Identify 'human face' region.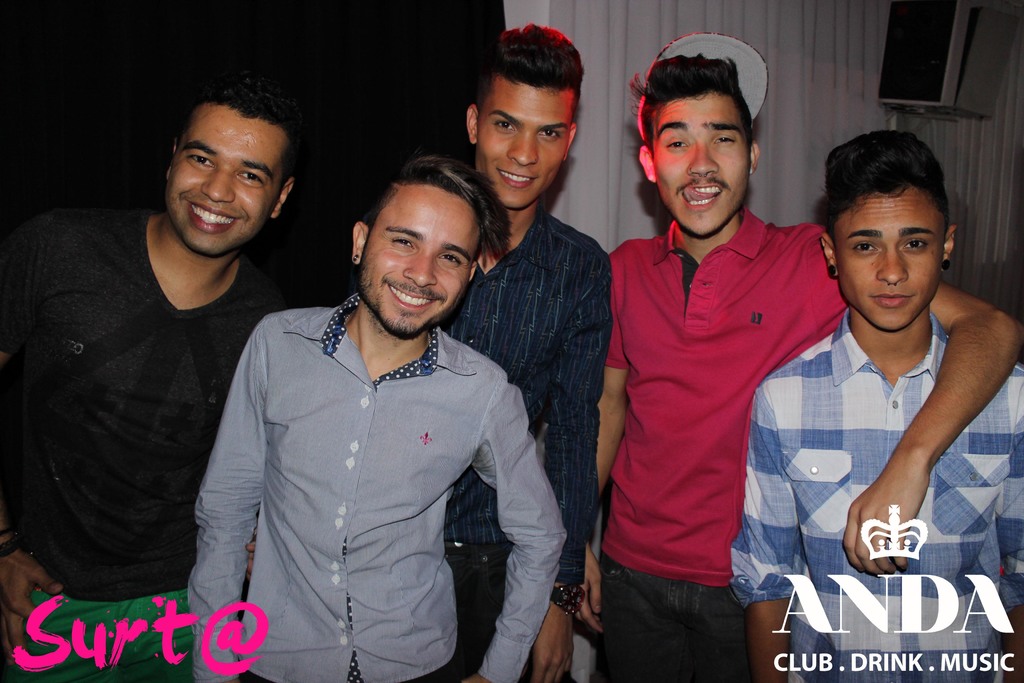
Region: (left=365, top=185, right=481, bottom=330).
